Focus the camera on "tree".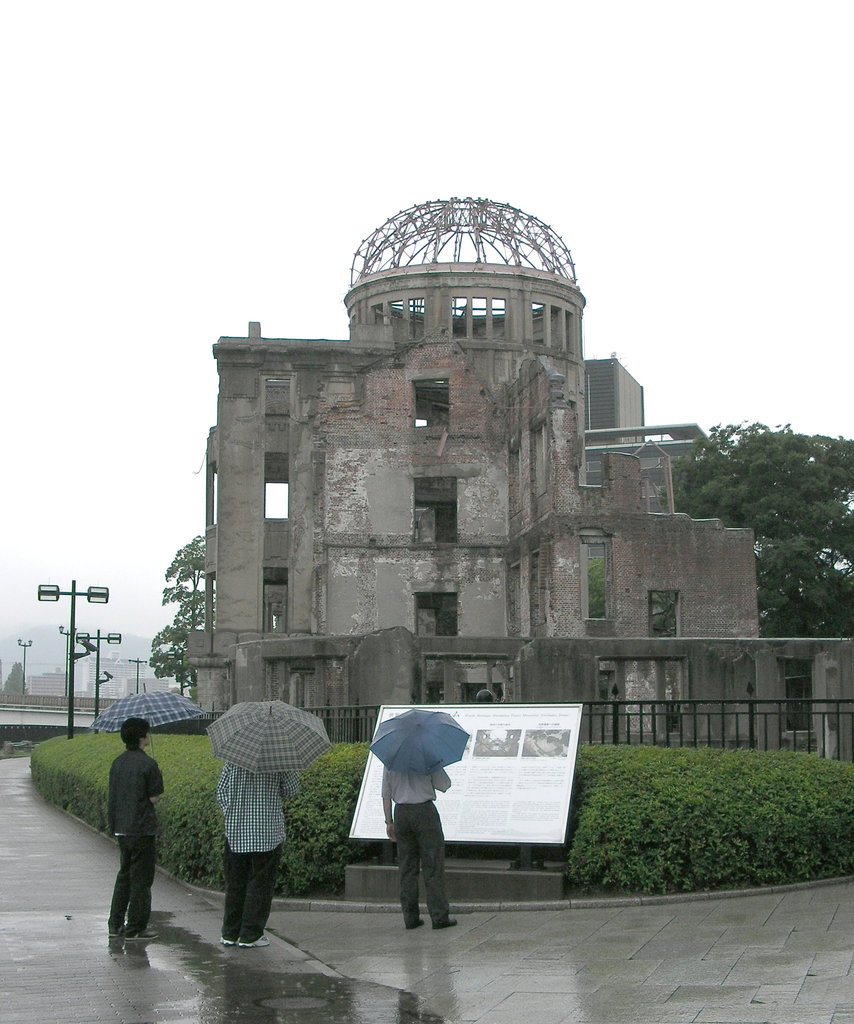
Focus region: l=673, t=419, r=853, b=725.
